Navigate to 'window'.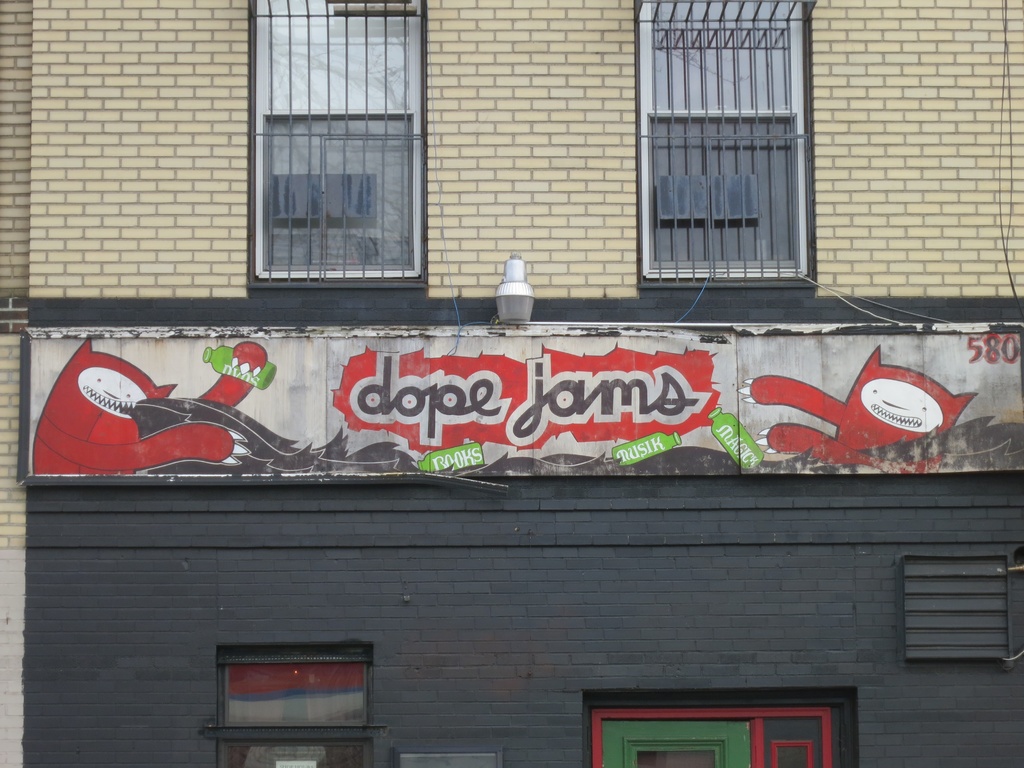
Navigation target: x1=244, y1=0, x2=431, y2=302.
